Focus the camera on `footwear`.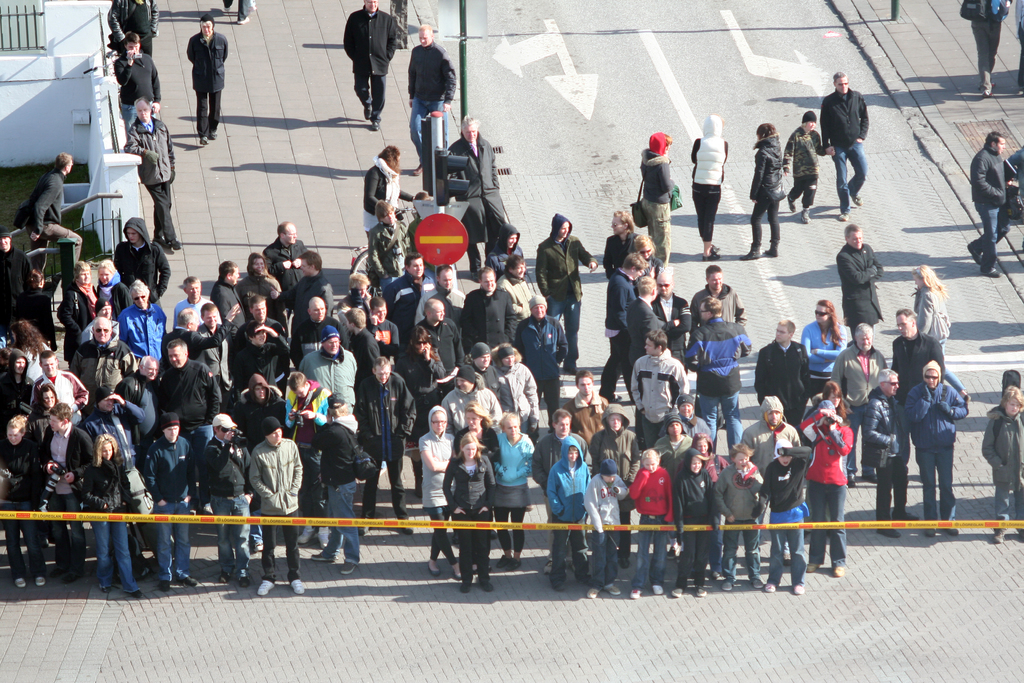
Focus region: bbox(235, 16, 251, 24).
